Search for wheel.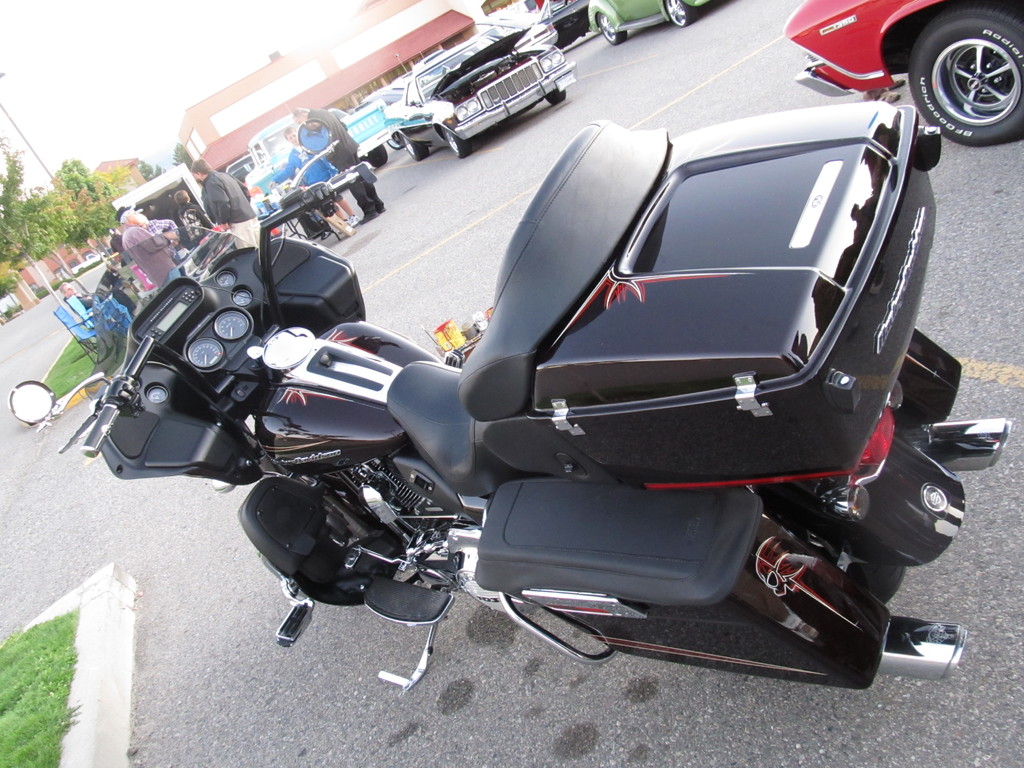
Found at [left=369, top=144, right=387, bottom=166].
